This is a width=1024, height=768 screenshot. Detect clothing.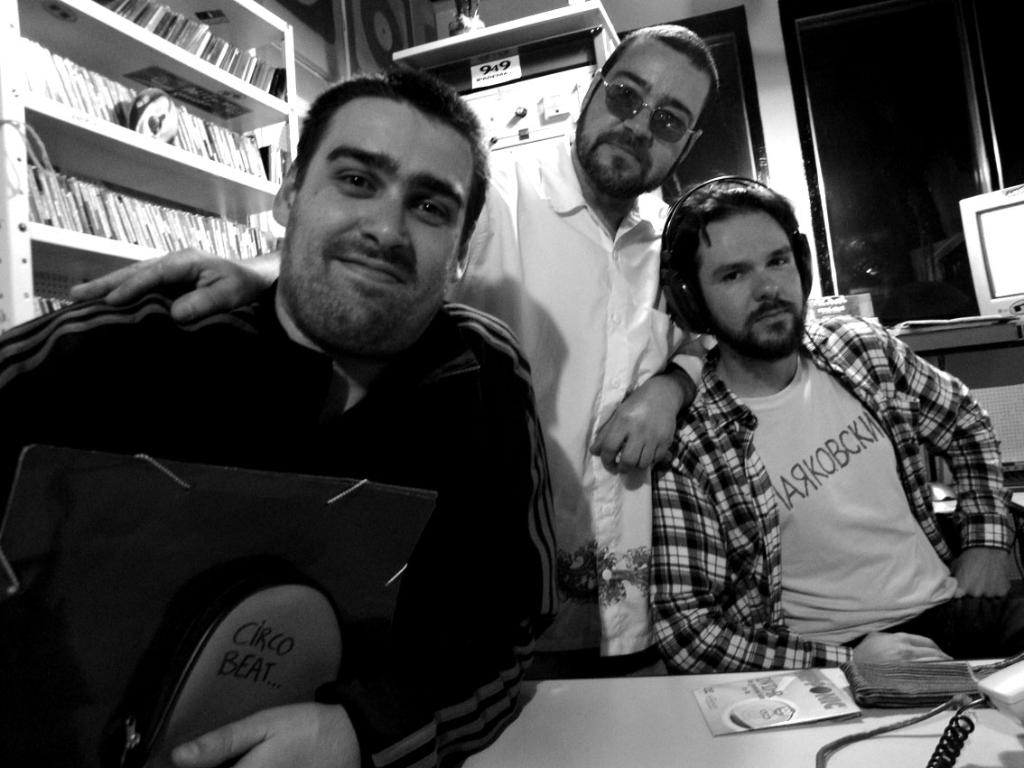
bbox=(489, 129, 669, 661).
